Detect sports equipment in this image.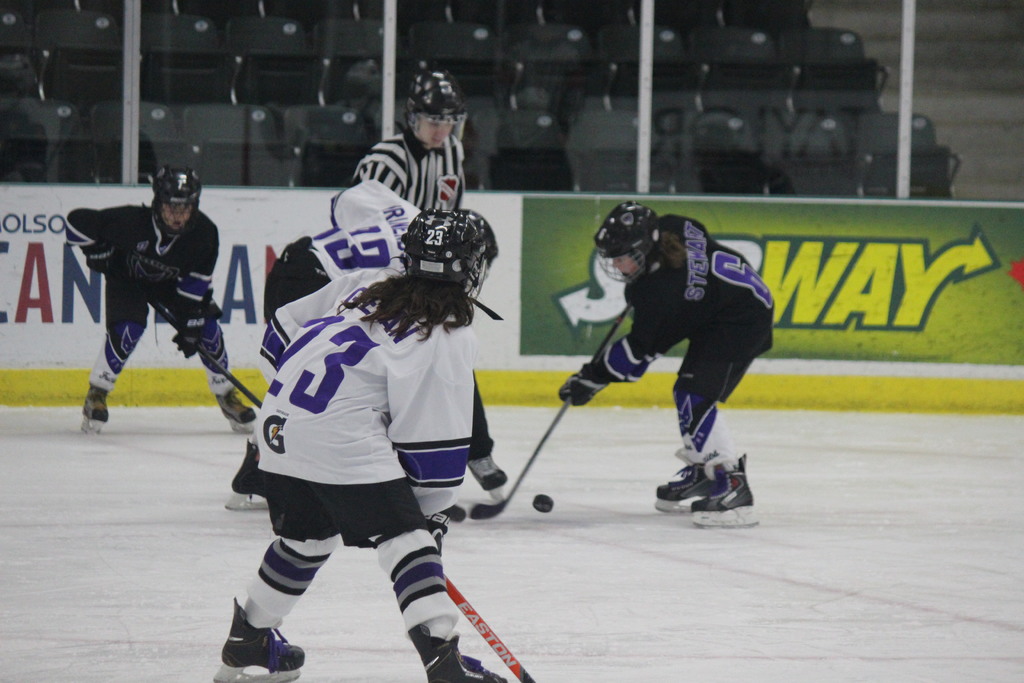
Detection: bbox=[173, 300, 216, 355].
